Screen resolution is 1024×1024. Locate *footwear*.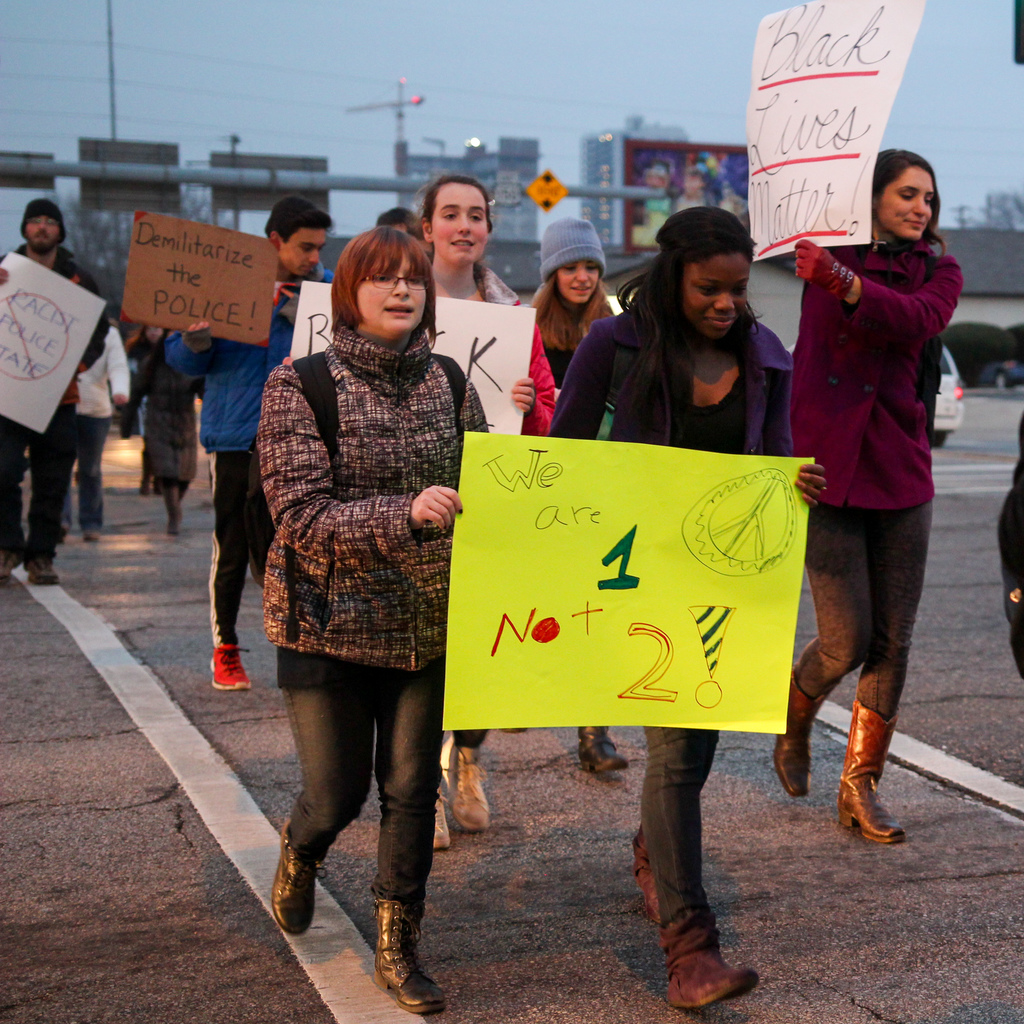
x1=0, y1=550, x2=24, y2=580.
